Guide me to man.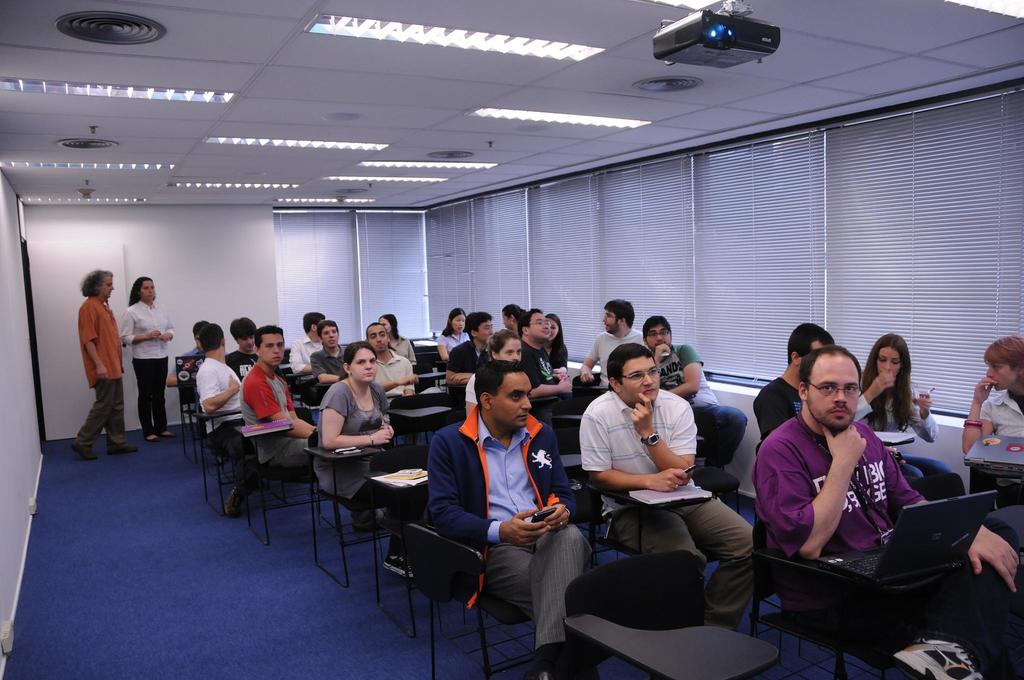
Guidance: locate(415, 351, 600, 679).
